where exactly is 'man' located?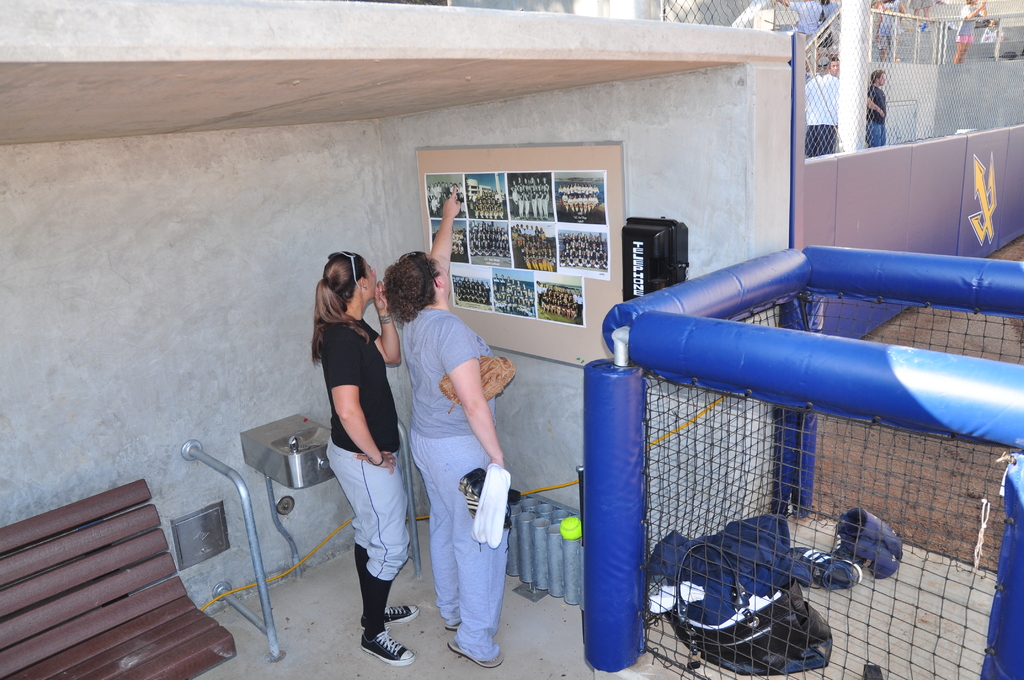
Its bounding box is bbox=(864, 68, 886, 145).
